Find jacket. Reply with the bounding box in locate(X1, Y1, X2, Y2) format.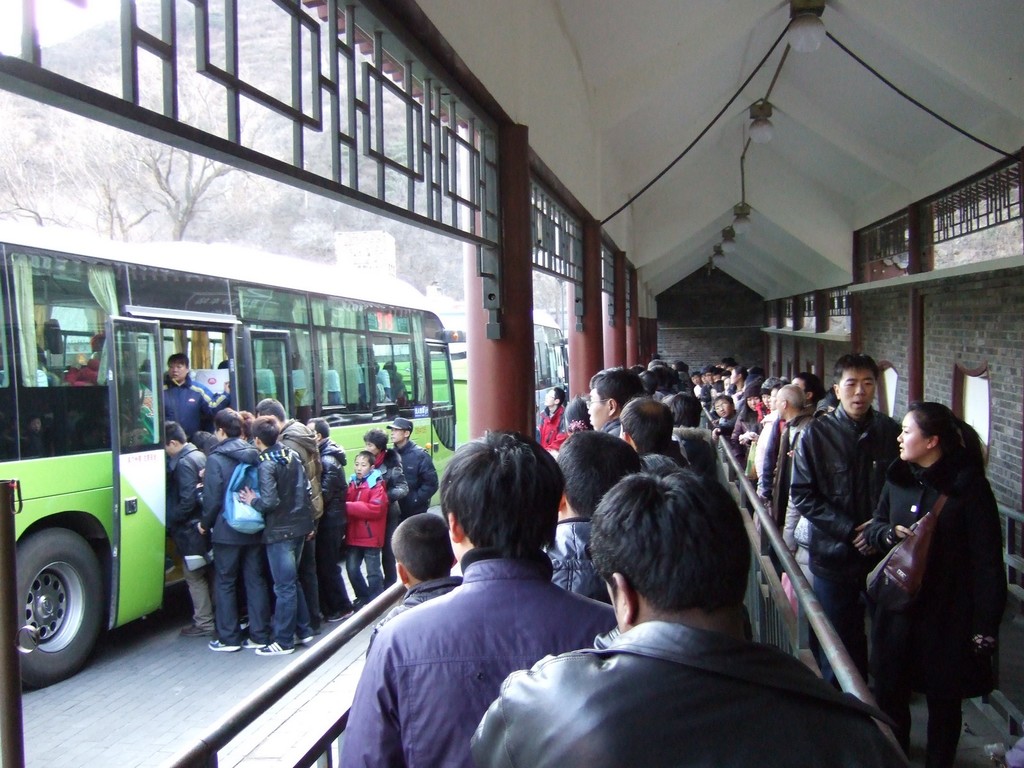
locate(468, 616, 902, 767).
